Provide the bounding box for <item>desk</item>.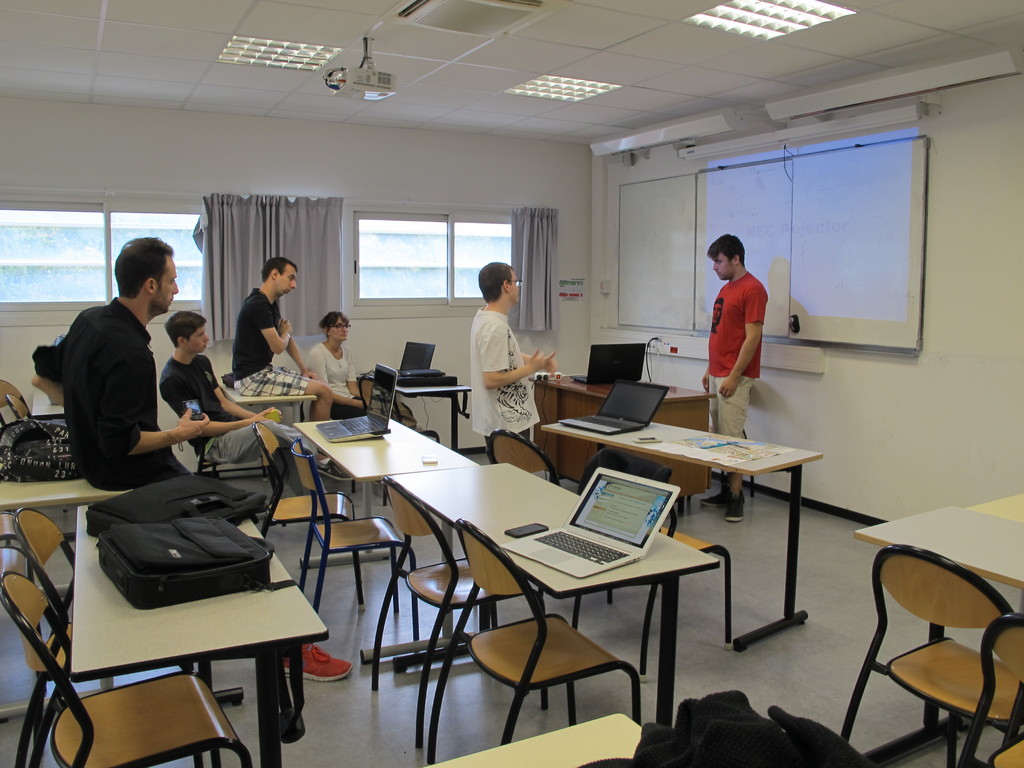
(426, 710, 641, 767).
